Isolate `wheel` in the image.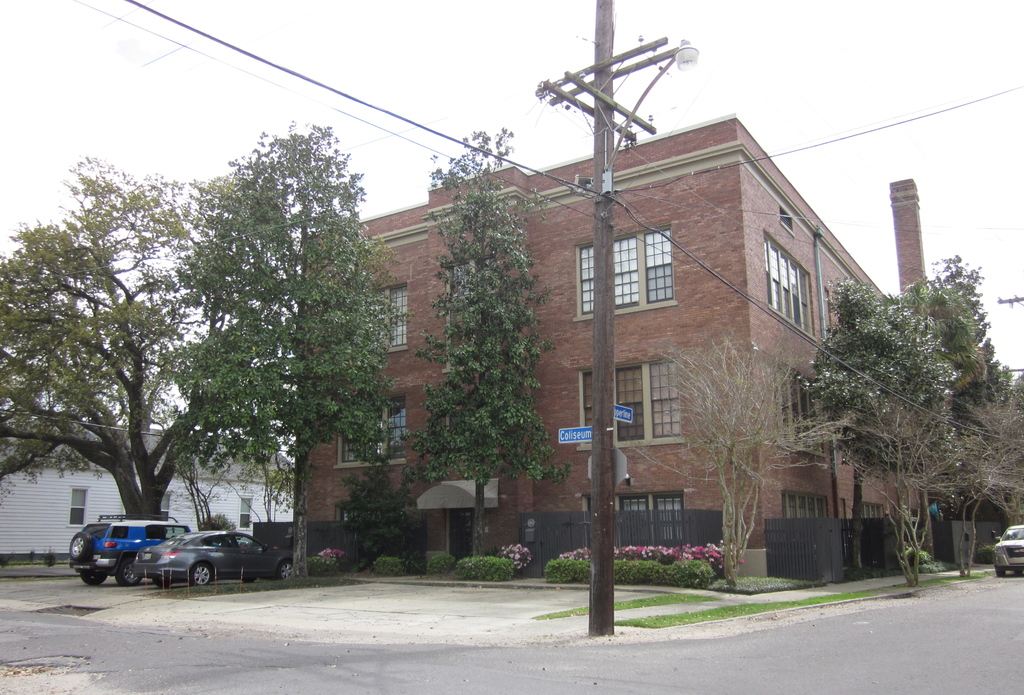
Isolated region: x1=275, y1=559, x2=295, y2=582.
